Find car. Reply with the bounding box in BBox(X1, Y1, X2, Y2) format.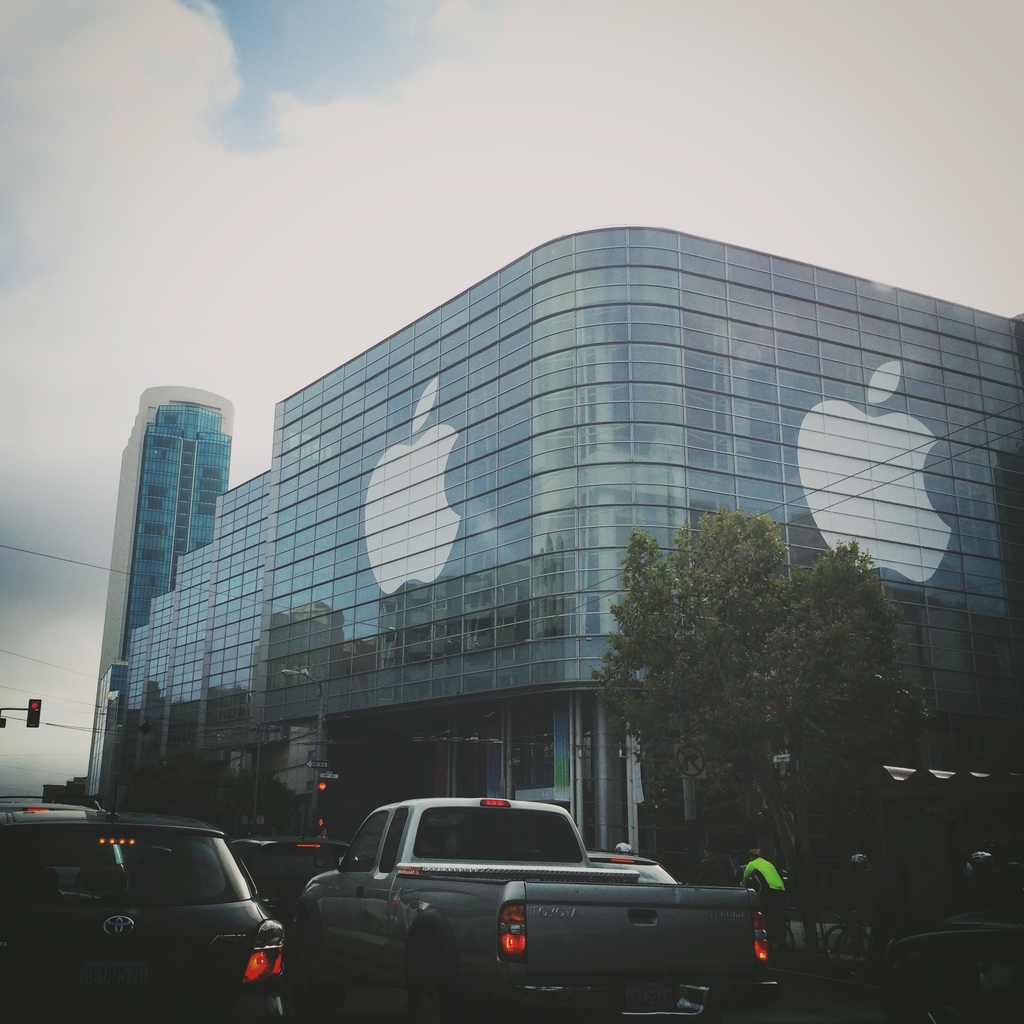
BBox(0, 799, 280, 1023).
